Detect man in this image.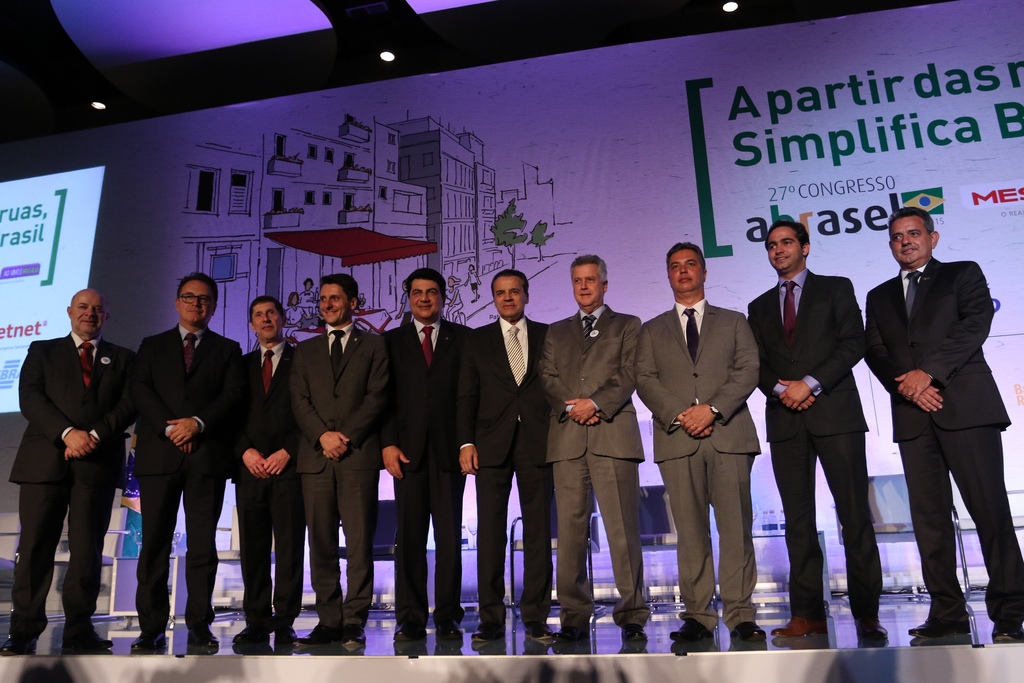
Detection: [14,272,129,653].
